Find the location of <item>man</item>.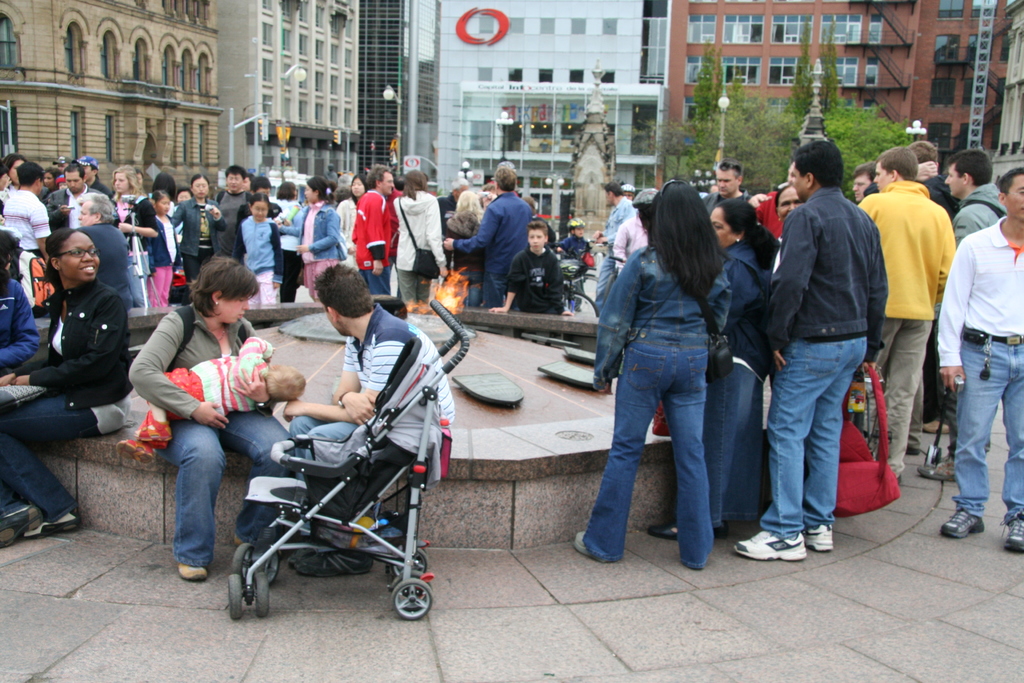
Location: box(74, 158, 111, 199).
